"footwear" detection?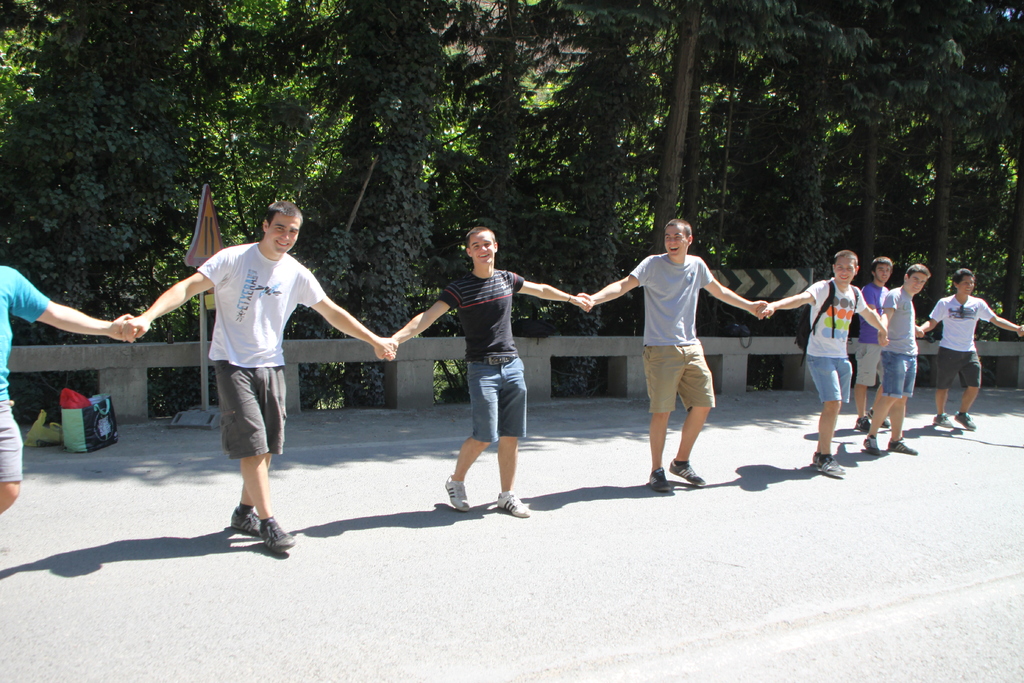
<bbox>852, 418, 875, 432</bbox>
